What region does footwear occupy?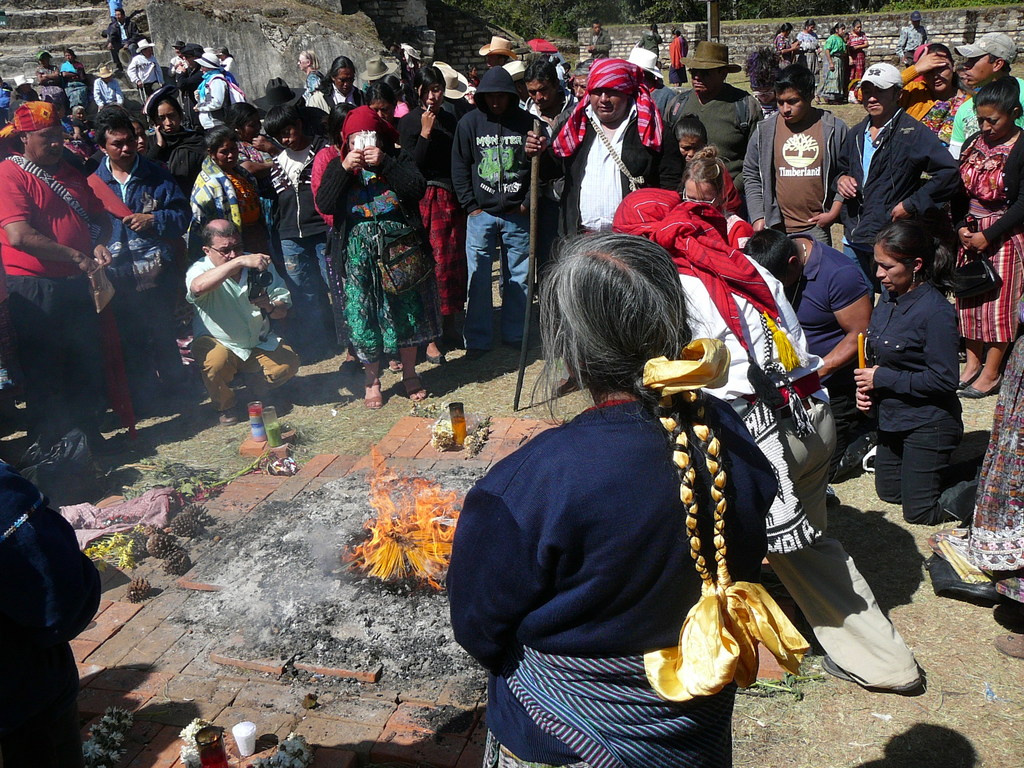
x1=993 y1=623 x2=1016 y2=668.
